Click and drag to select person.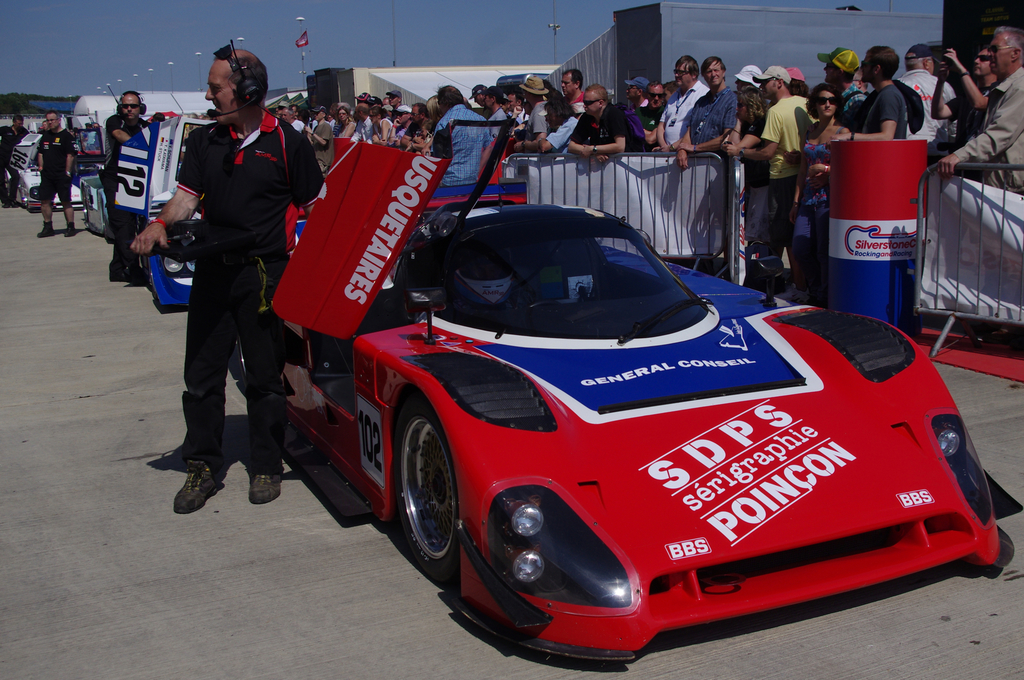
Selection: left=145, top=44, right=310, bottom=529.
